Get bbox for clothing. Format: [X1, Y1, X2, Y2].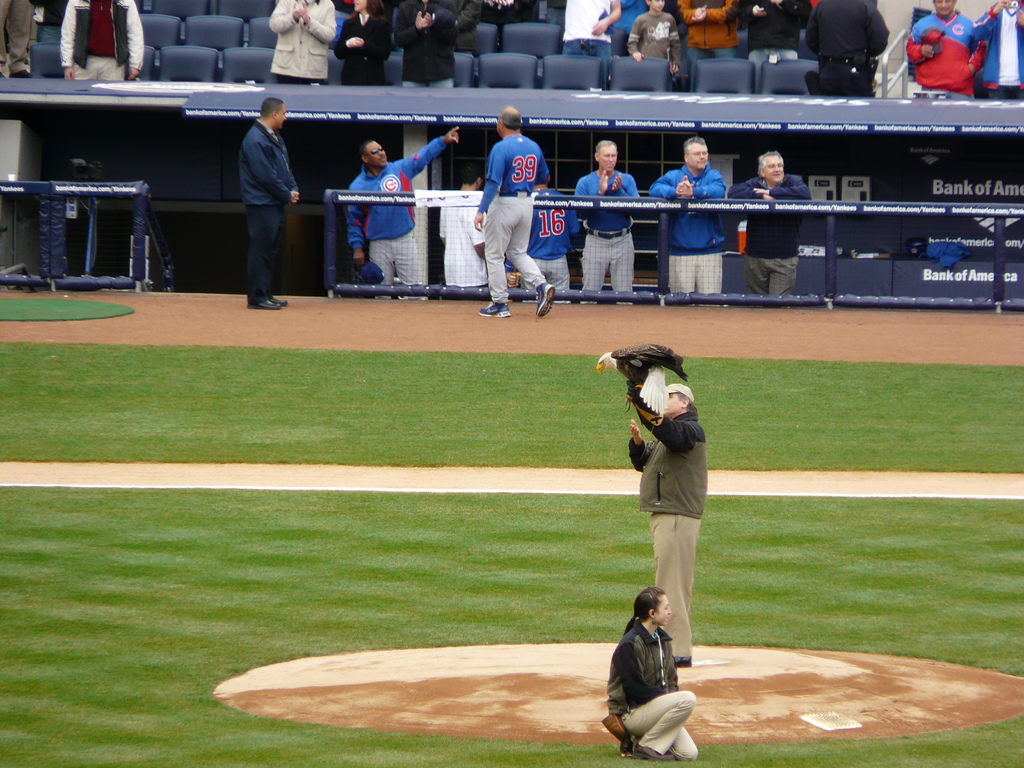
[616, 0, 649, 52].
